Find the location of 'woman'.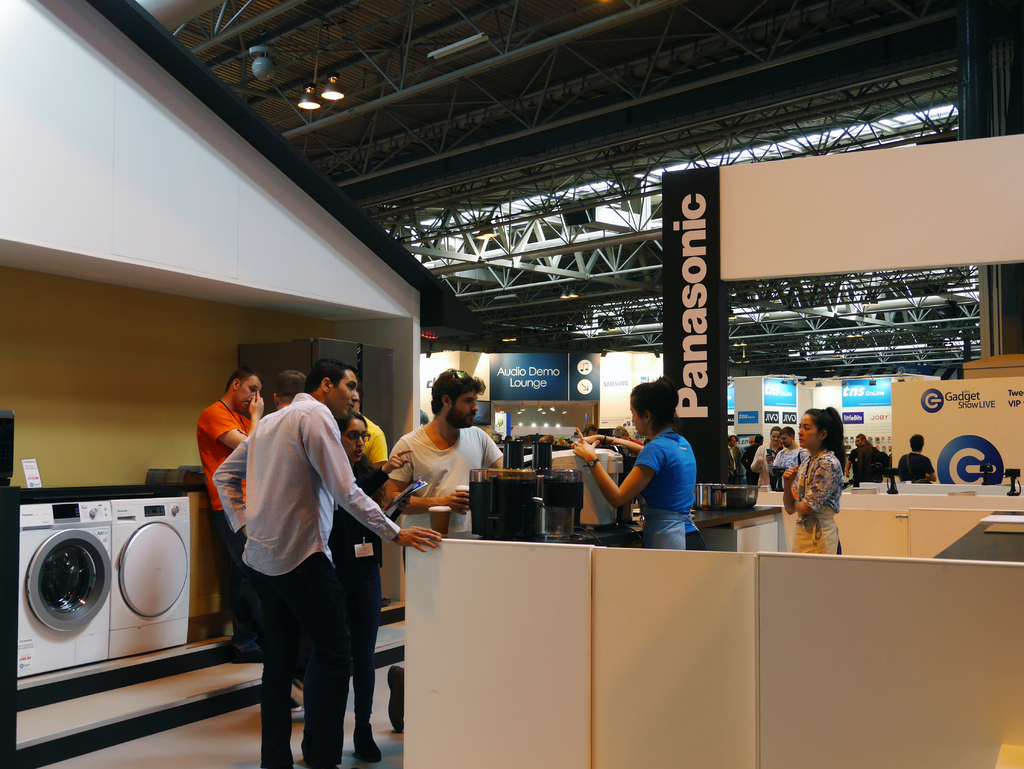
Location: x1=584, y1=423, x2=605, y2=437.
